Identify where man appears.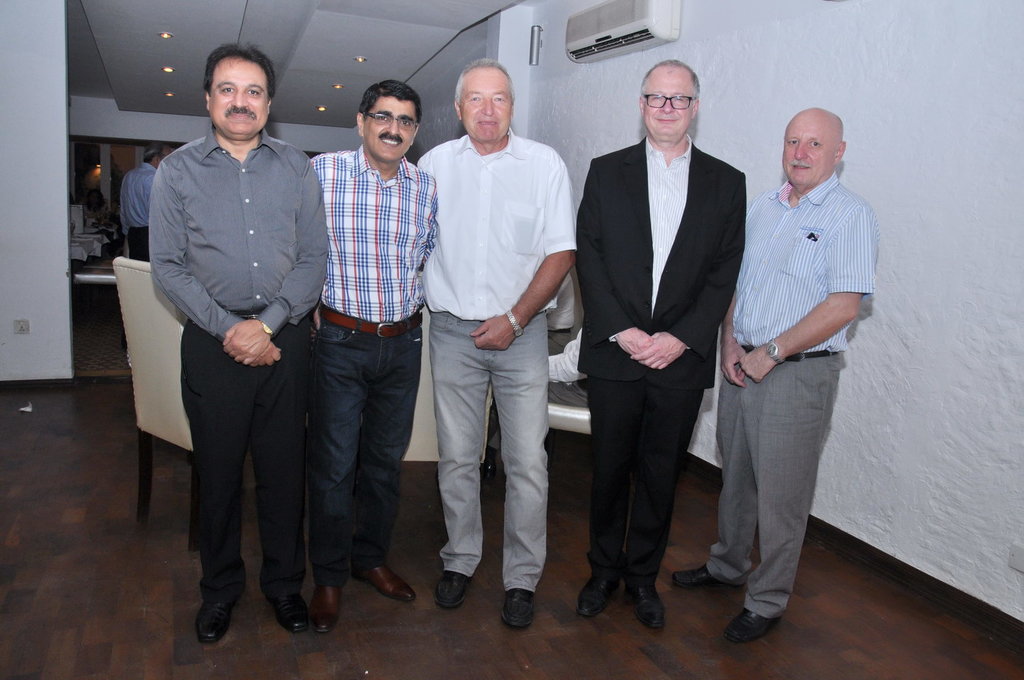
Appears at x1=415, y1=59, x2=577, y2=633.
